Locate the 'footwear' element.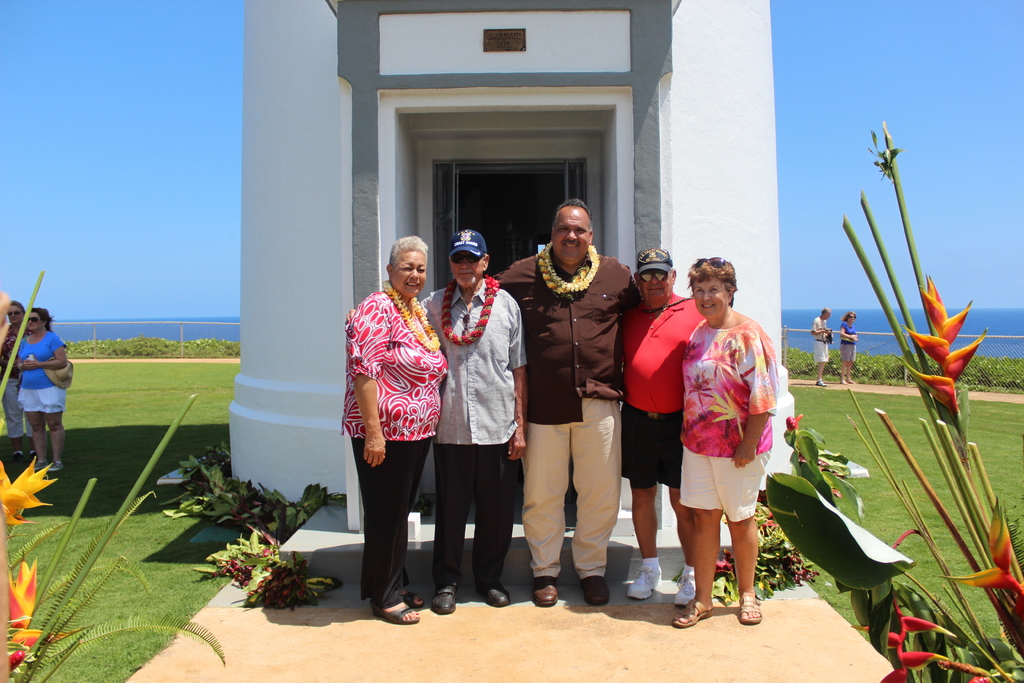
Element bbox: region(38, 458, 45, 470).
